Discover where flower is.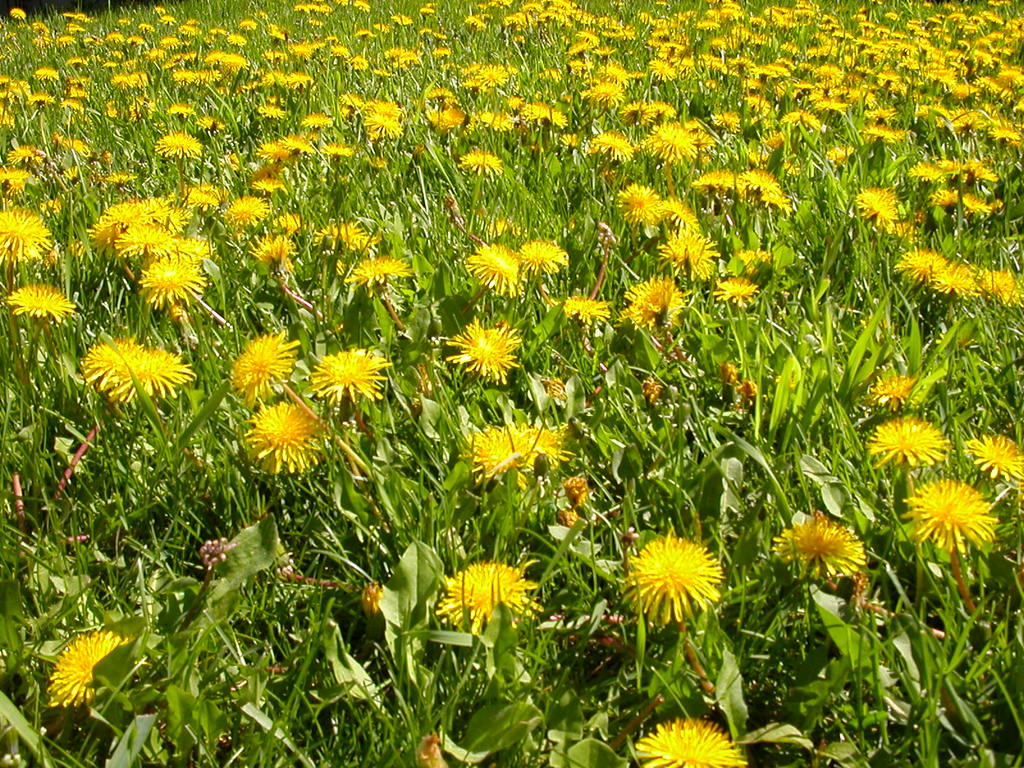
Discovered at <region>620, 529, 726, 627</region>.
